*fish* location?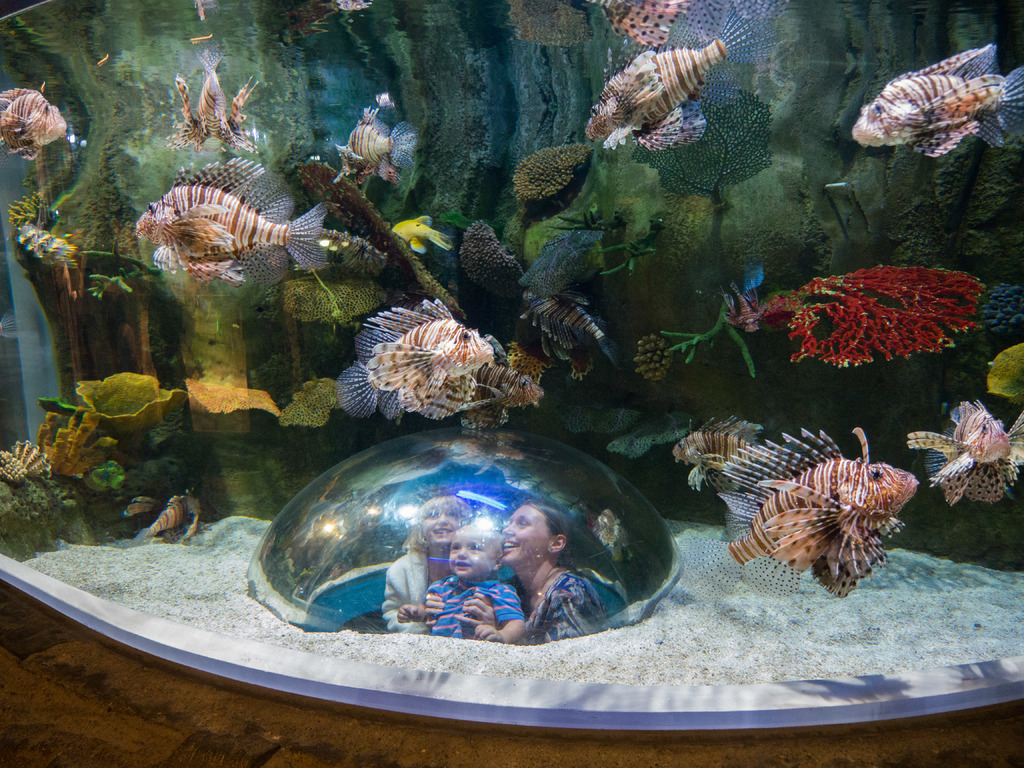
crop(126, 159, 346, 284)
